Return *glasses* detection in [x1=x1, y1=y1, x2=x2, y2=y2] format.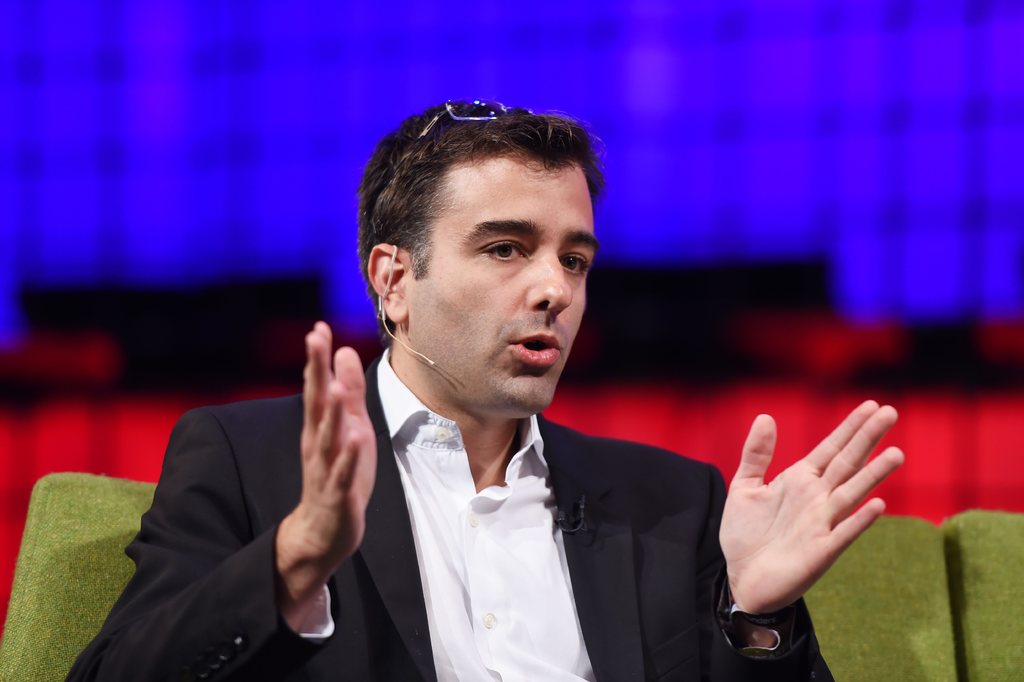
[x1=417, y1=97, x2=538, y2=146].
